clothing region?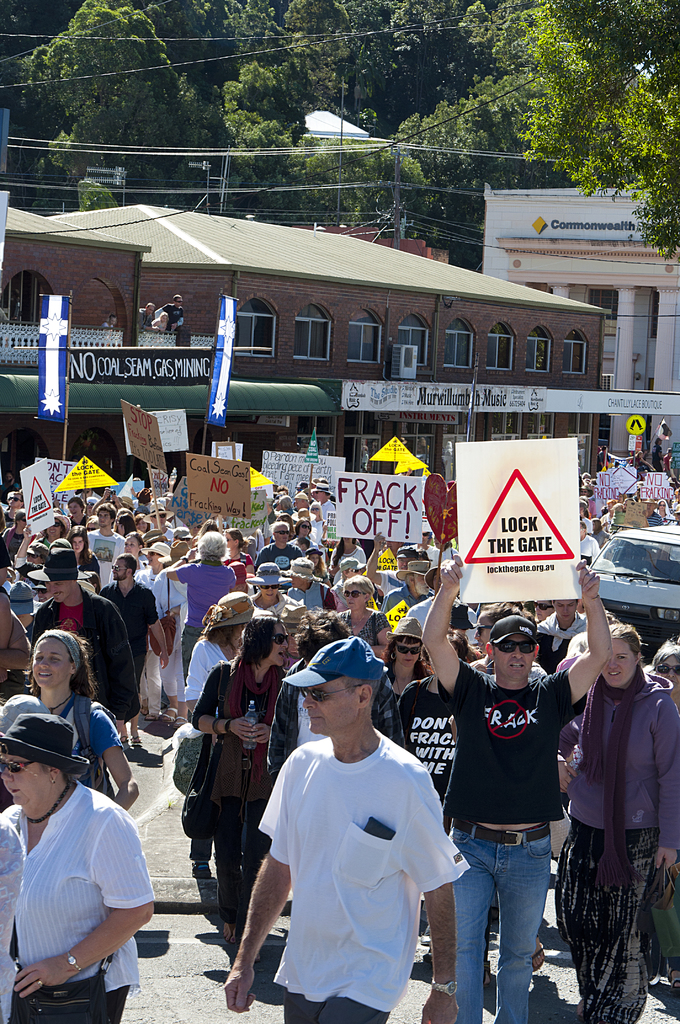
<region>251, 719, 458, 1016</region>
